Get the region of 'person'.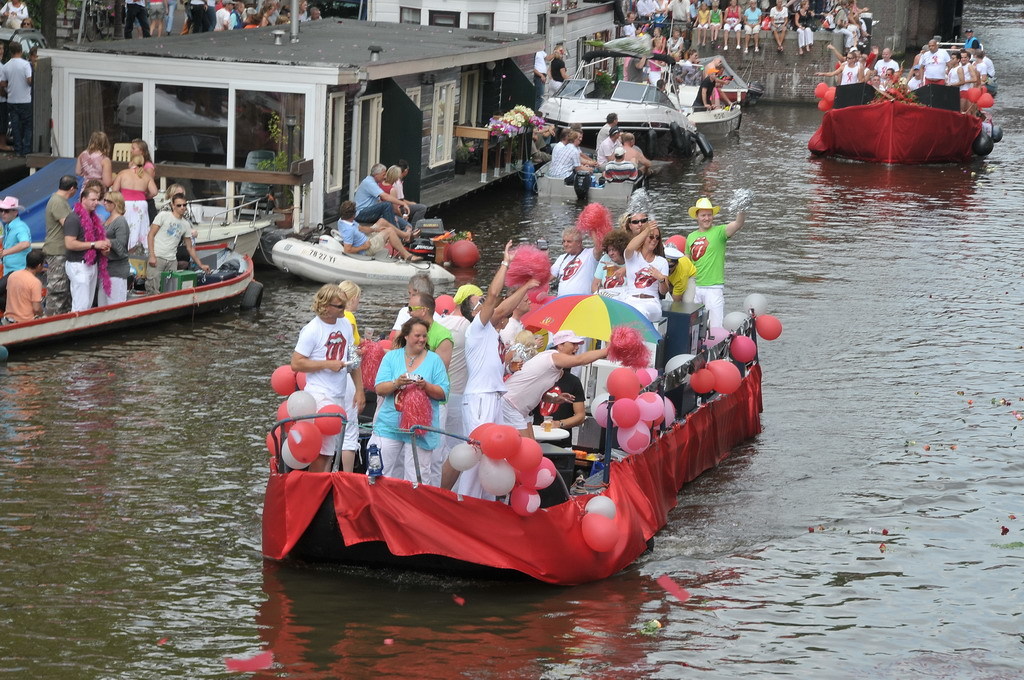
pyautogui.locateOnScreen(630, 48, 659, 91).
